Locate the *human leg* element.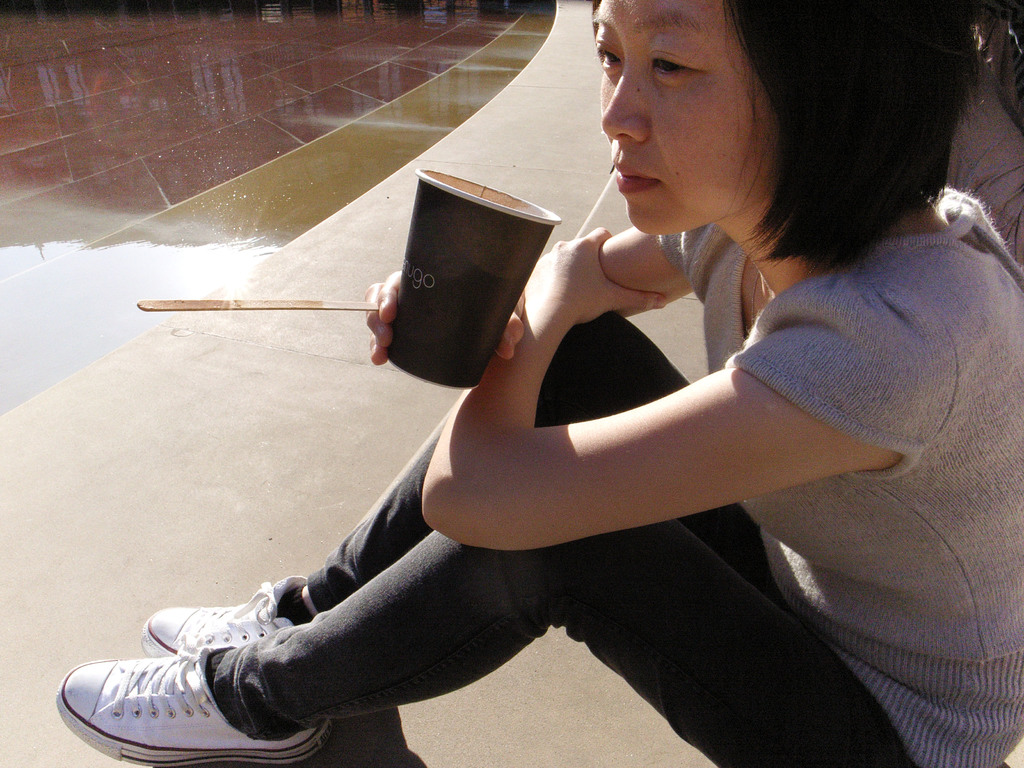
Element bbox: x1=57, y1=312, x2=763, y2=767.
